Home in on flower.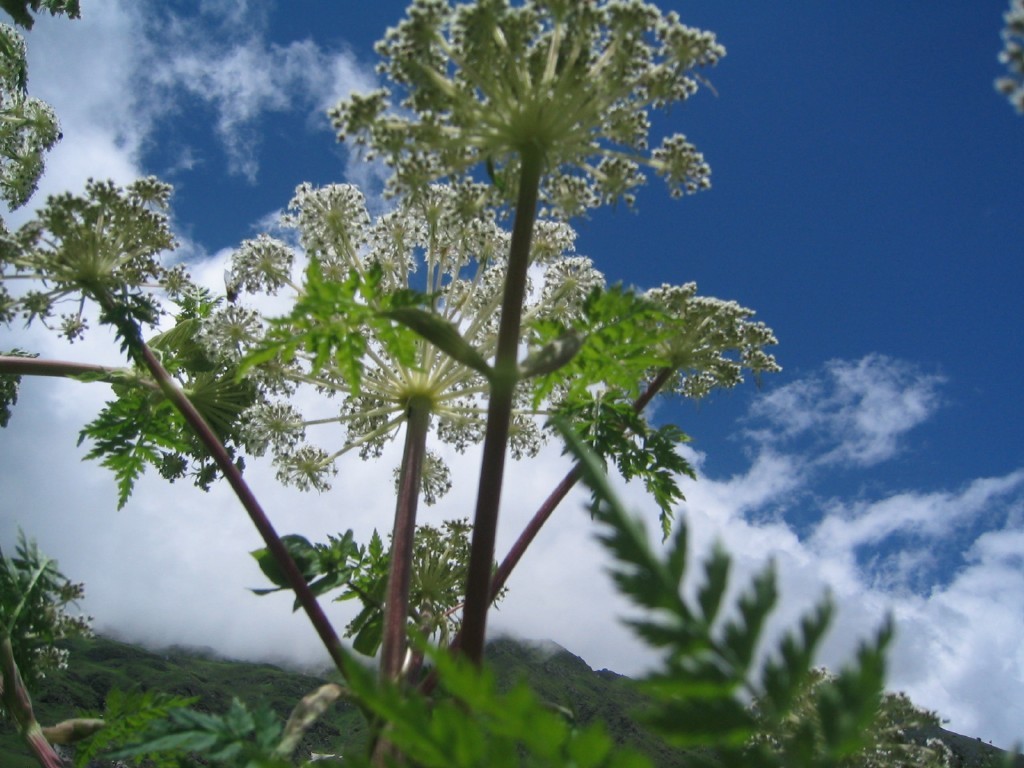
Homed in at locate(228, 233, 289, 295).
